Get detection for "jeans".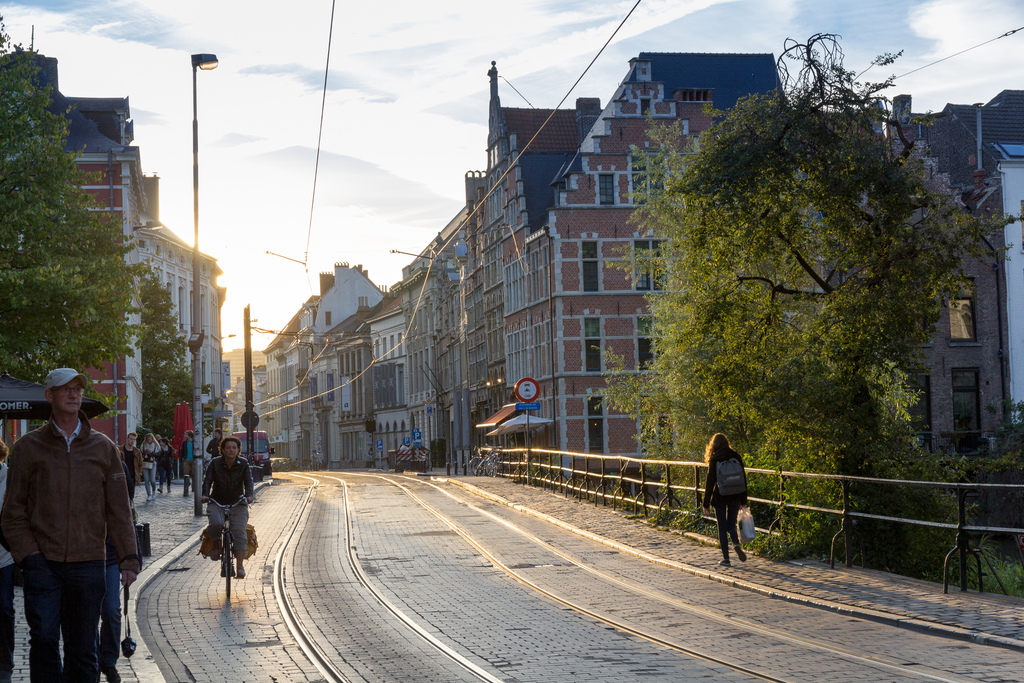
Detection: <bbox>18, 571, 117, 667</bbox>.
